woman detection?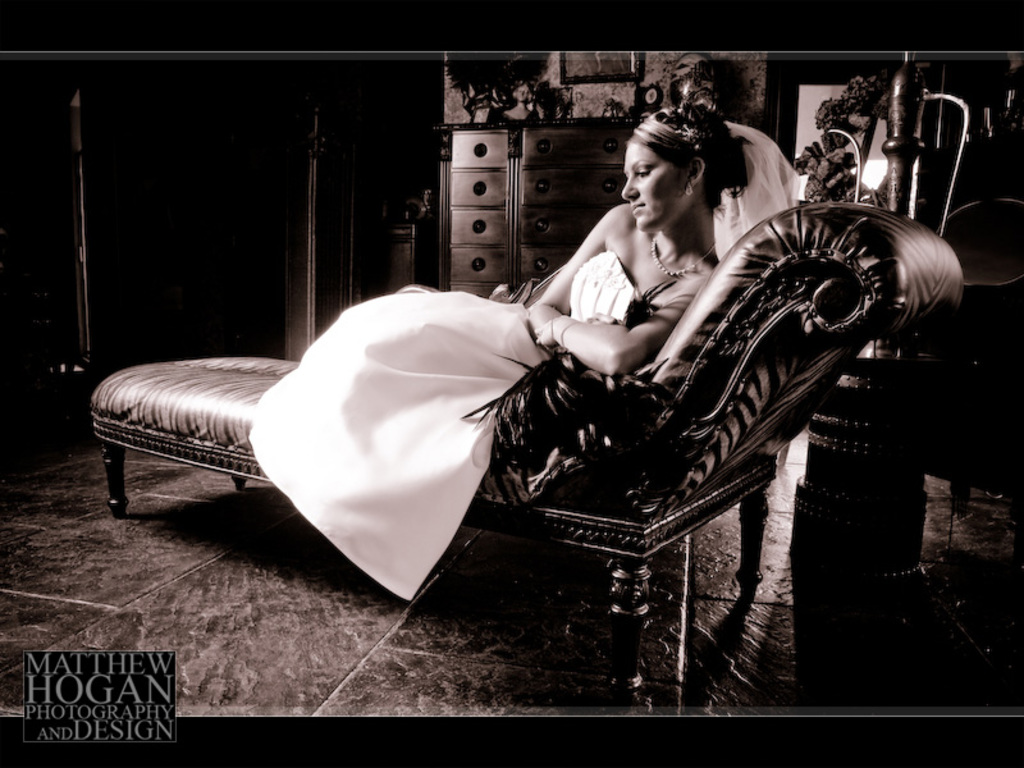
Rect(248, 79, 800, 598)
